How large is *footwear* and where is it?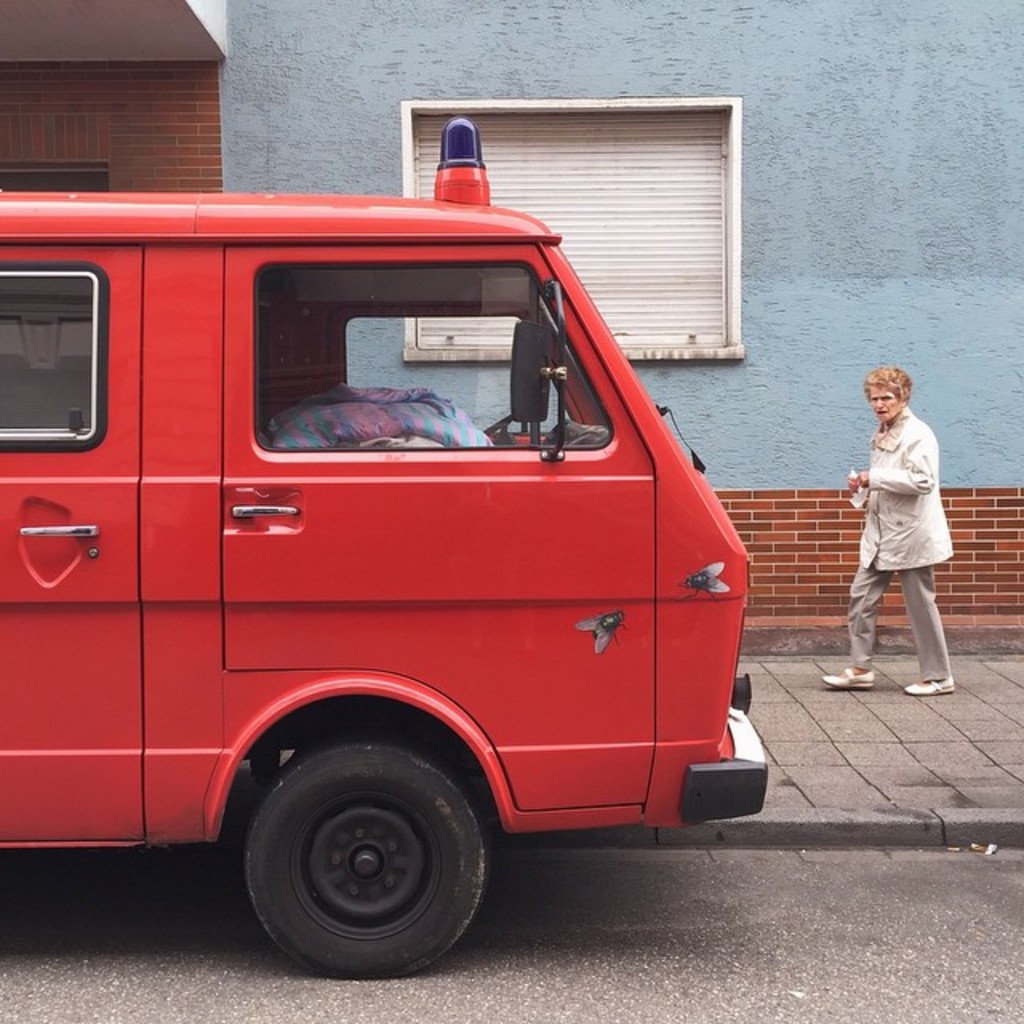
Bounding box: rect(814, 662, 882, 686).
